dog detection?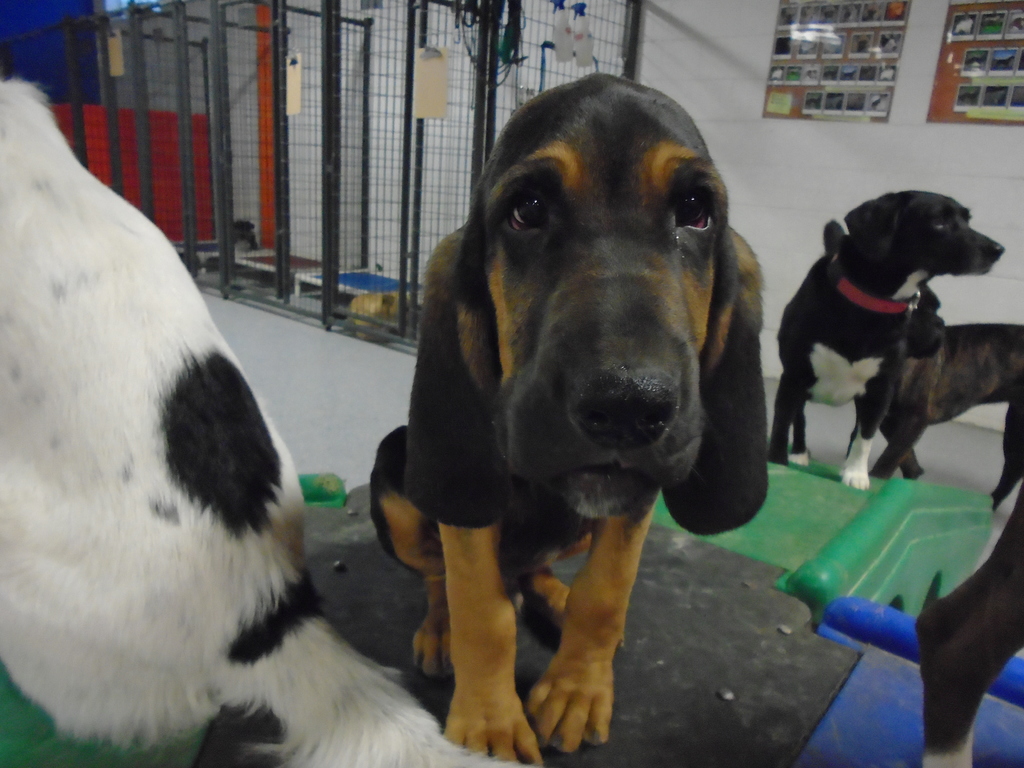
<region>0, 77, 524, 767</region>
